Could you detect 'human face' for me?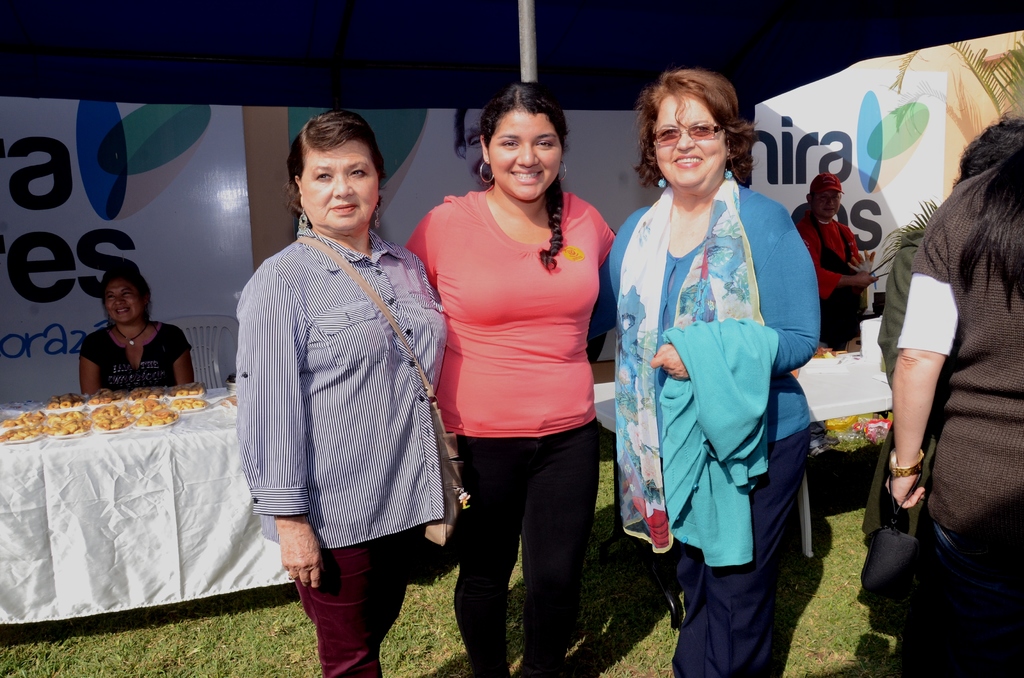
Detection result: x1=489, y1=109, x2=561, y2=204.
